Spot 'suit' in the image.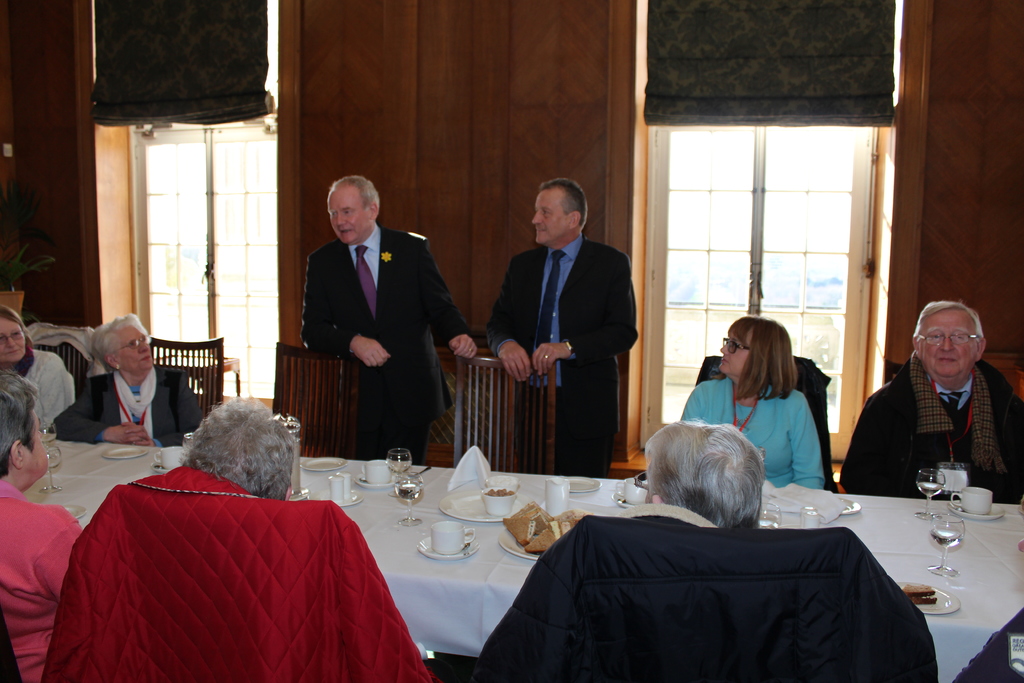
'suit' found at 49:369:212:448.
